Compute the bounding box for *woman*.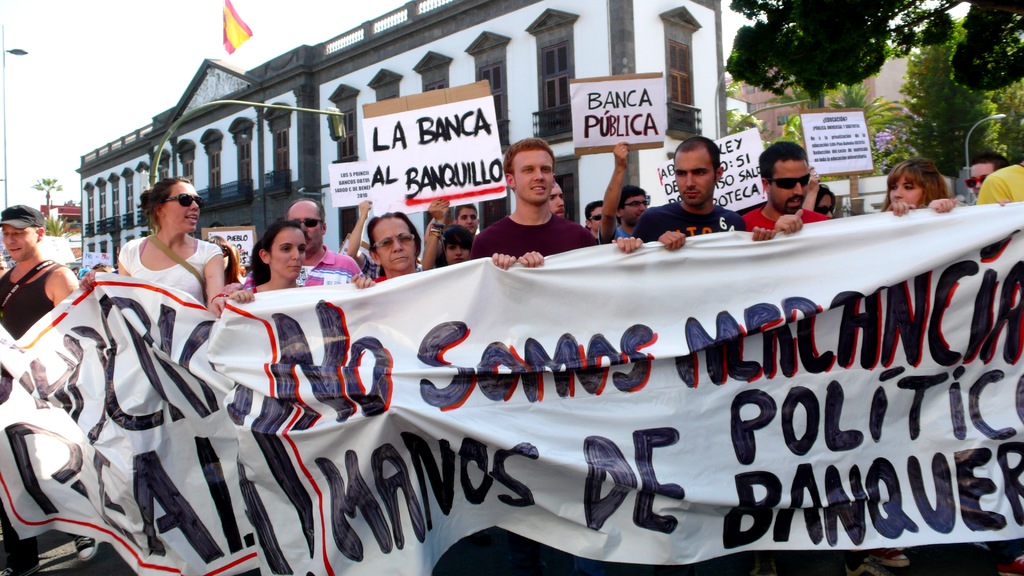
<region>366, 207, 518, 285</region>.
